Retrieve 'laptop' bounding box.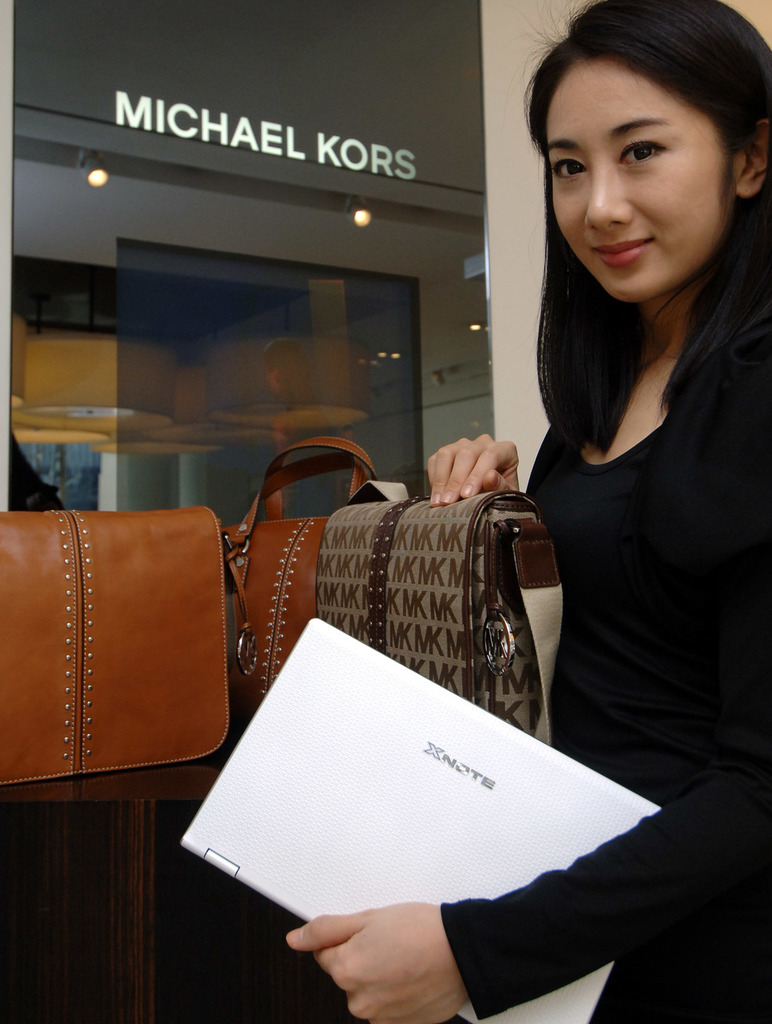
Bounding box: box(184, 619, 658, 1021).
